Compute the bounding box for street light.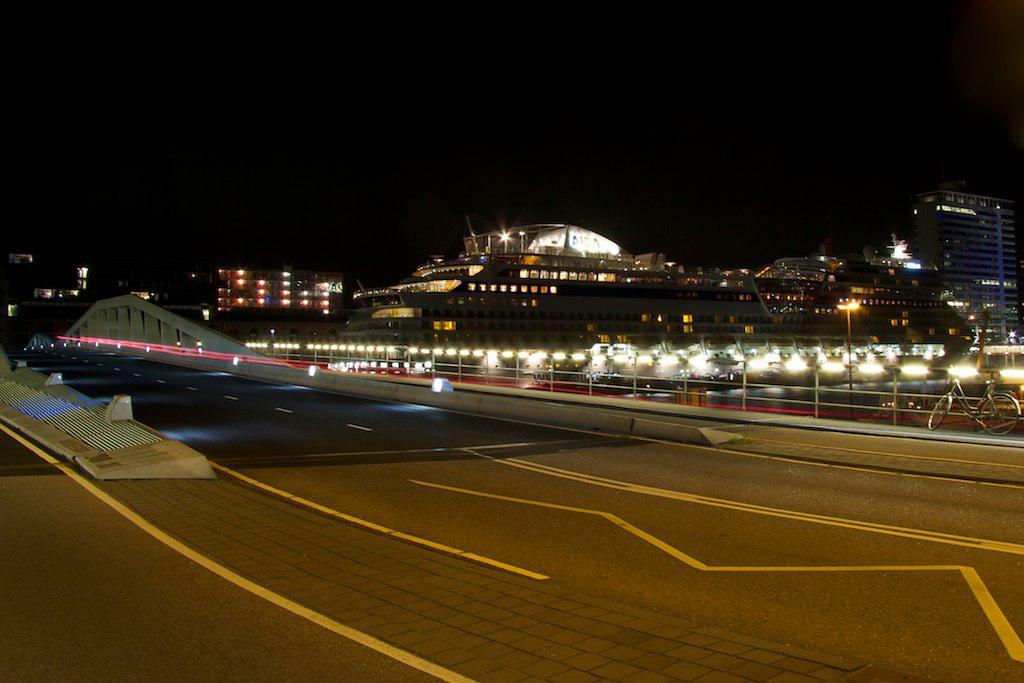
503, 351, 526, 380.
